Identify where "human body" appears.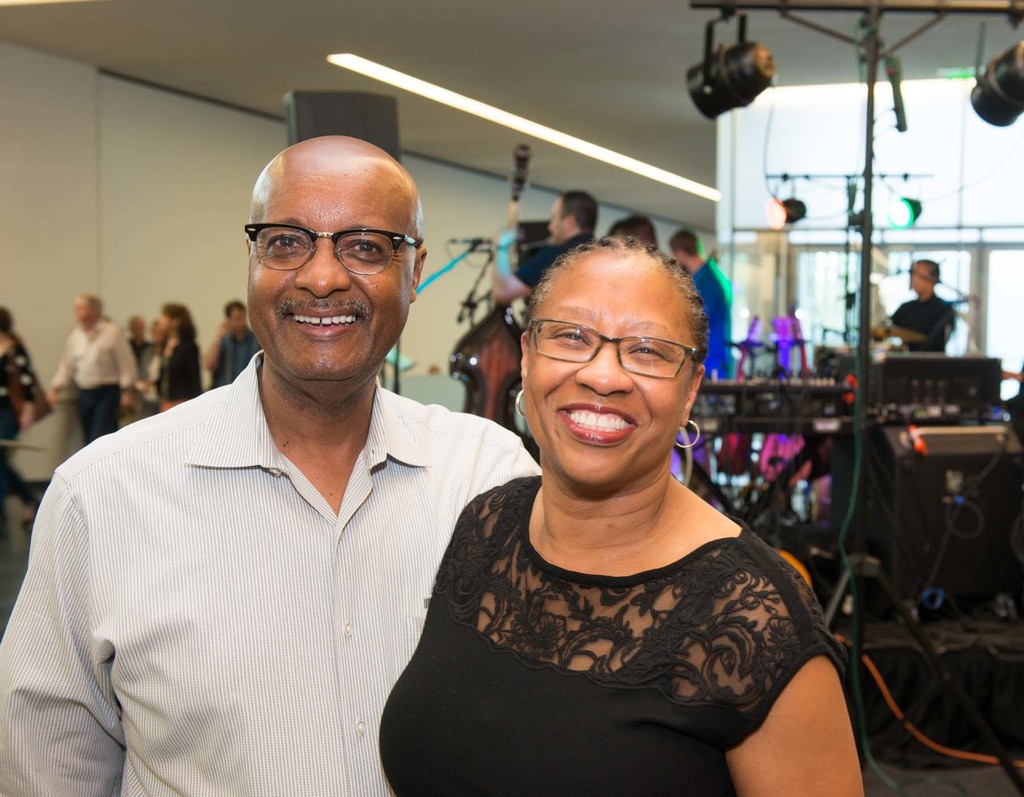
Appears at [left=871, top=255, right=959, bottom=349].
